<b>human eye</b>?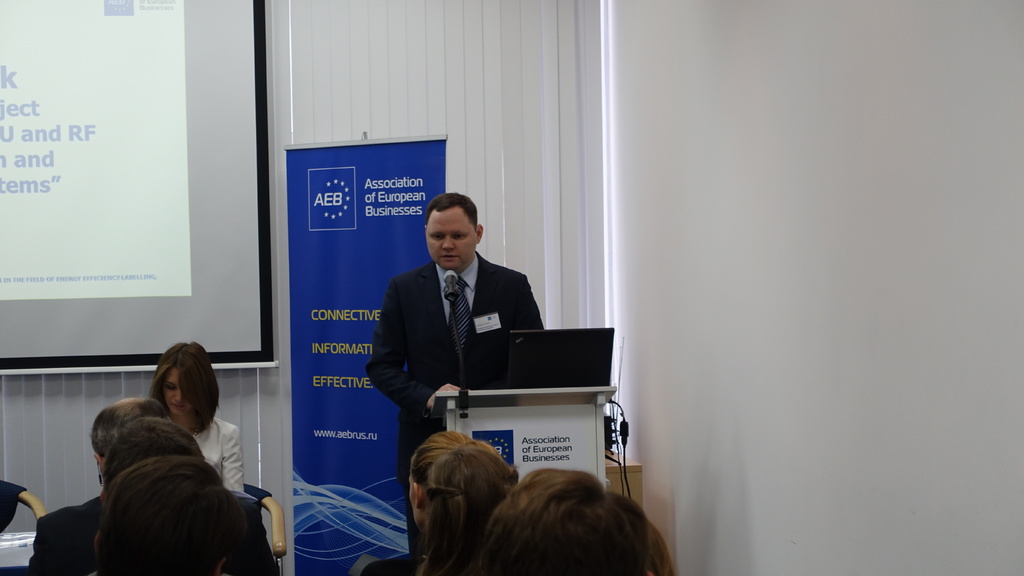
[451,230,467,238]
